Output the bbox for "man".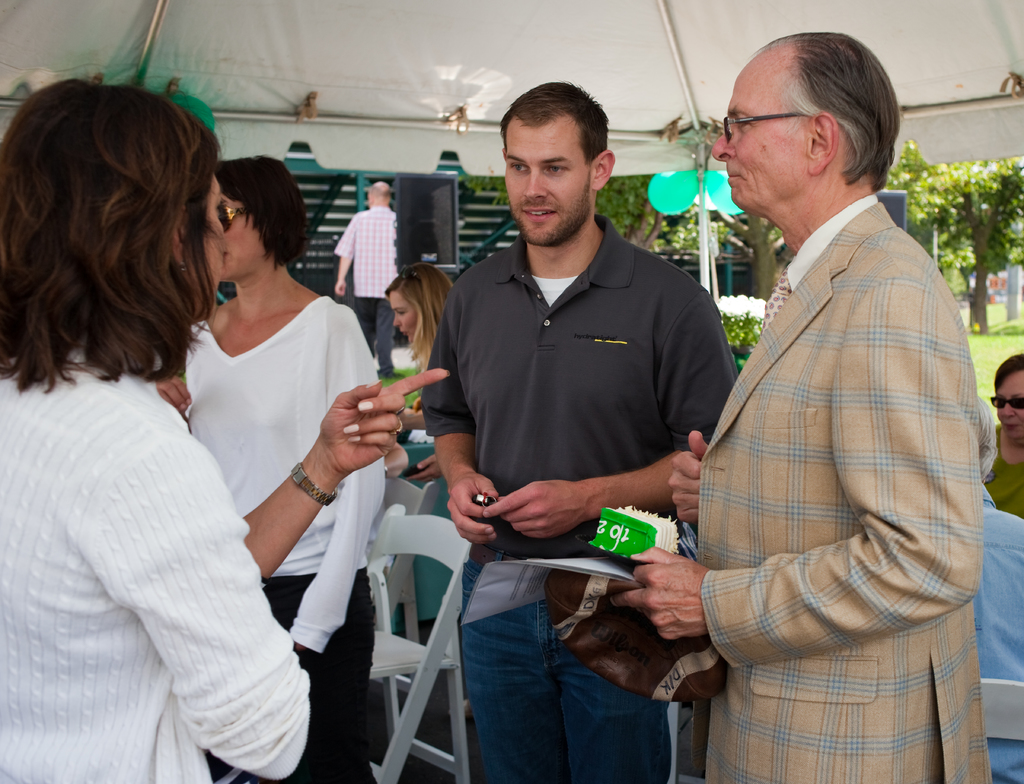
bbox=[657, 31, 1003, 781].
